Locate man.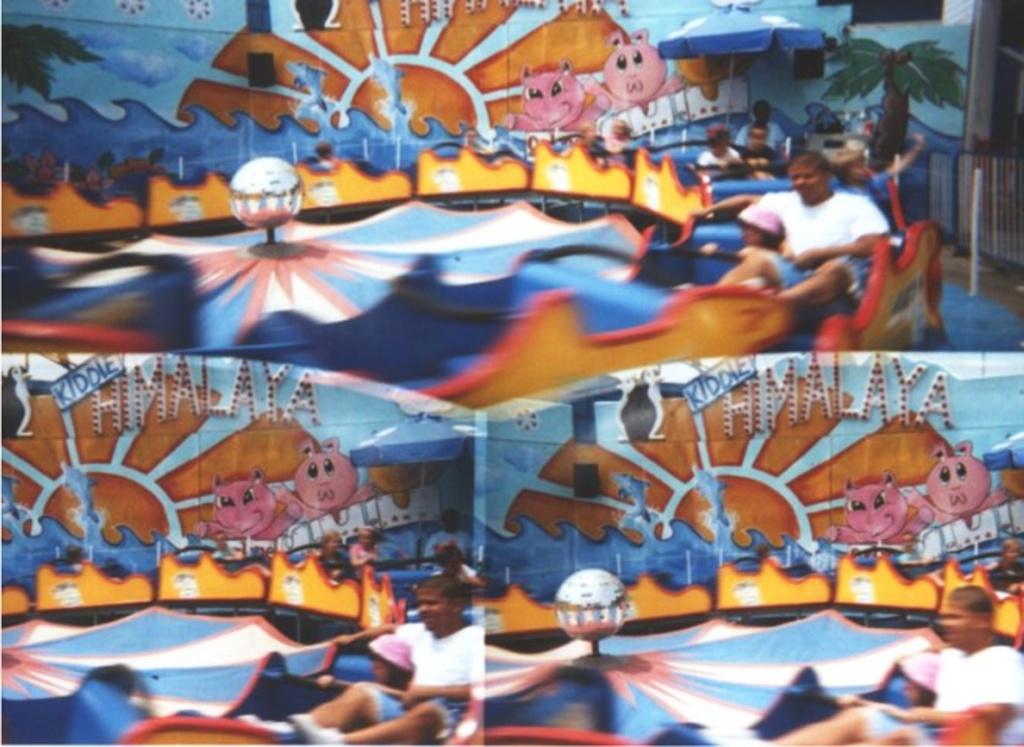
Bounding box: [left=752, top=586, right=1022, bottom=745].
